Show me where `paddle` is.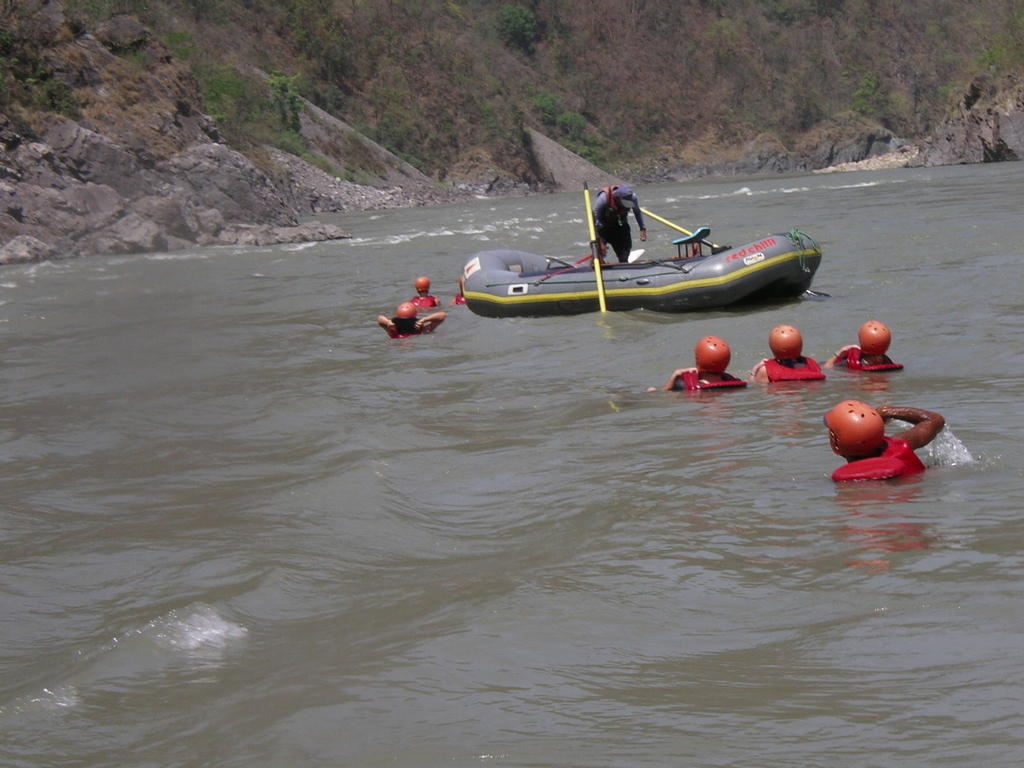
`paddle` is at <region>461, 175, 887, 322</region>.
